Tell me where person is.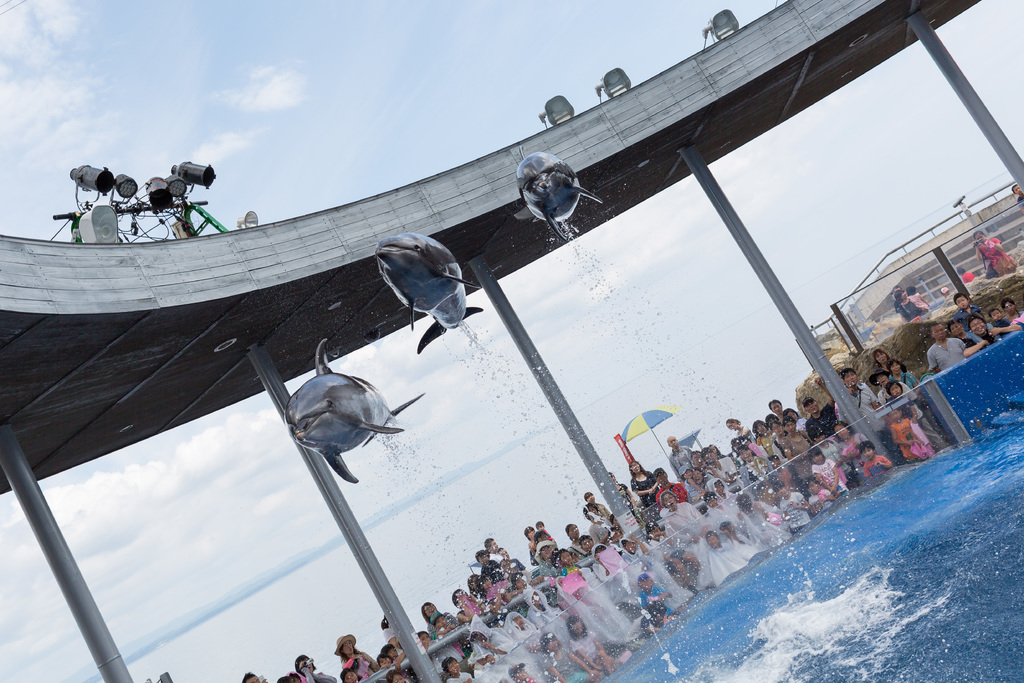
person is at select_region(971, 232, 1012, 273).
